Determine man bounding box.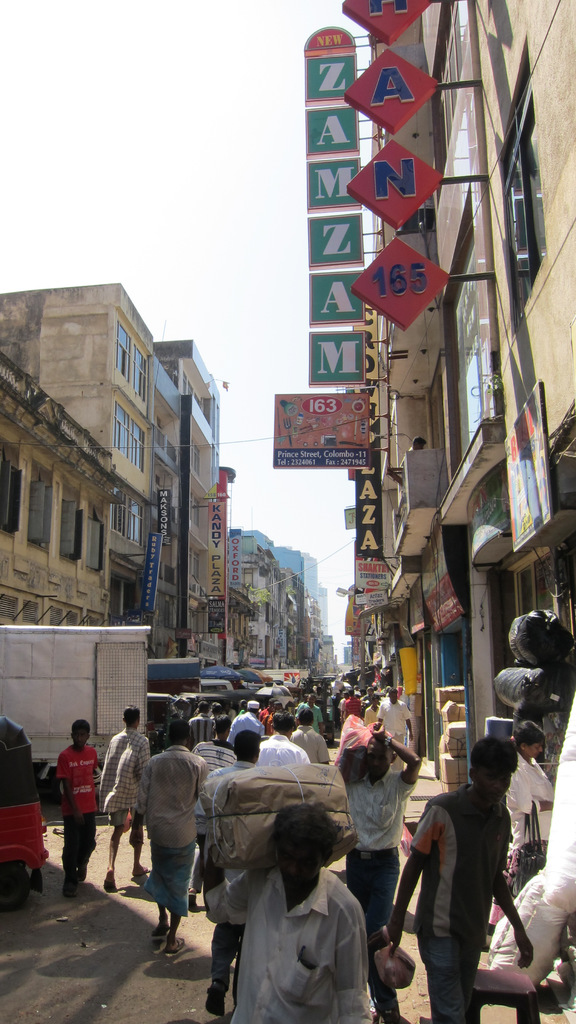
Determined: <bbox>293, 694, 325, 737</bbox>.
